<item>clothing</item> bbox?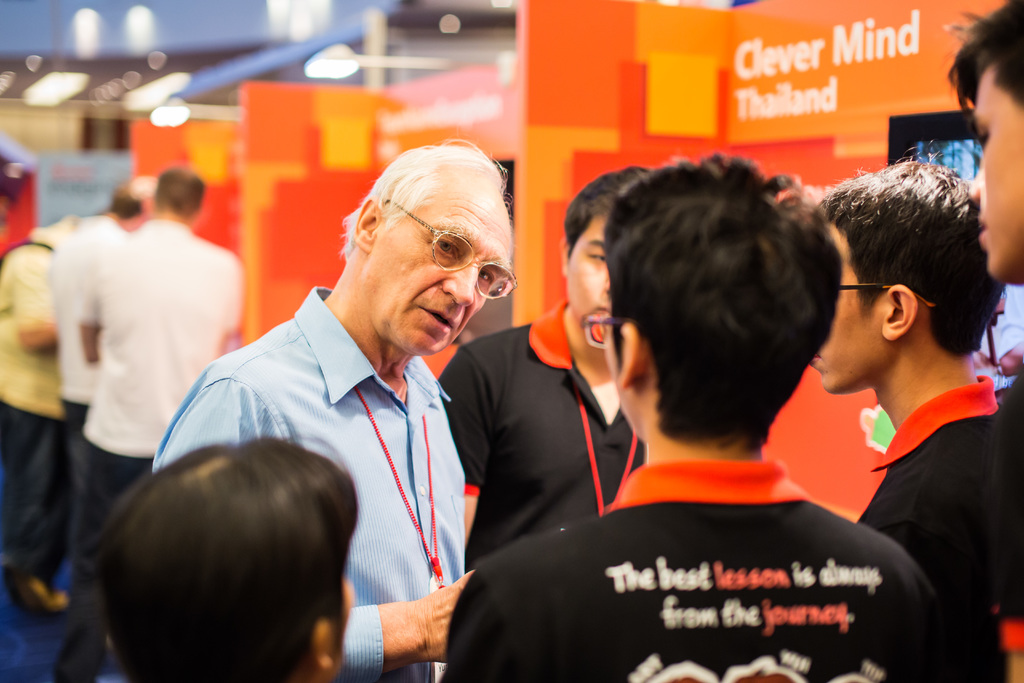
[1,231,86,429]
